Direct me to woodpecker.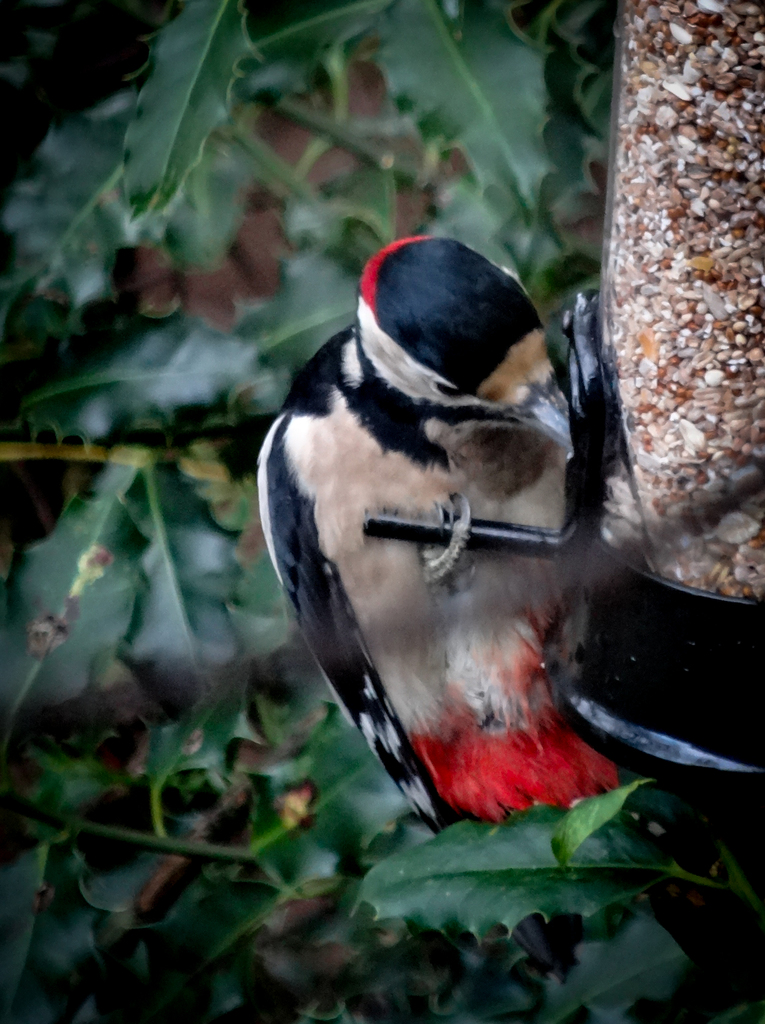
Direction: 252, 232, 624, 814.
